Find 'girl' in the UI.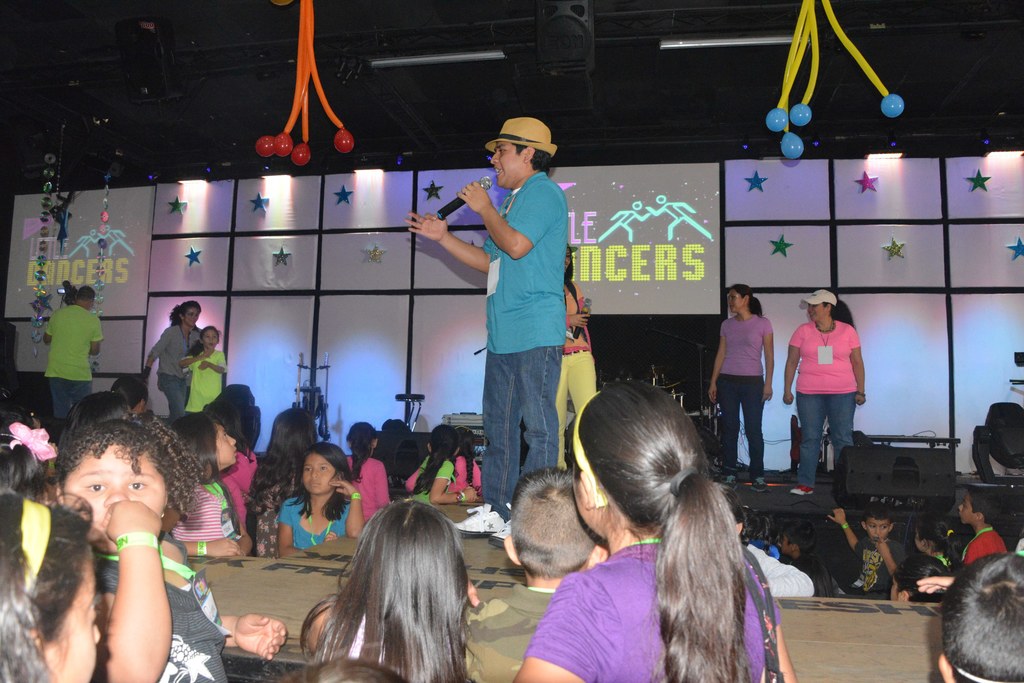
UI element at <box>178,326,232,420</box>.
